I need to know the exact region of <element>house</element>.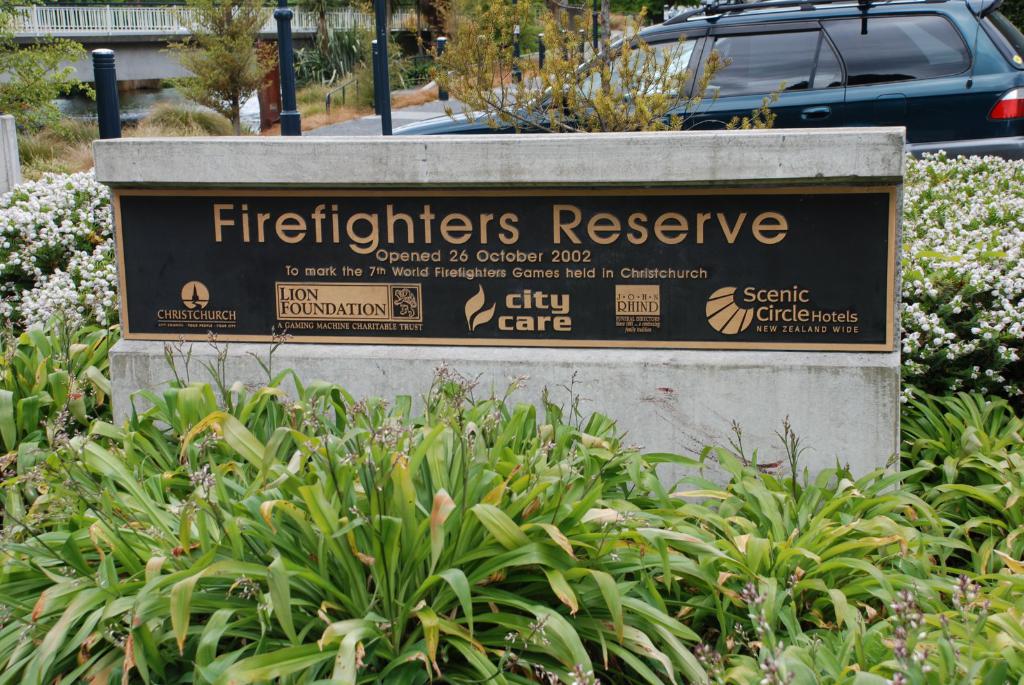
Region: [0,0,468,146].
